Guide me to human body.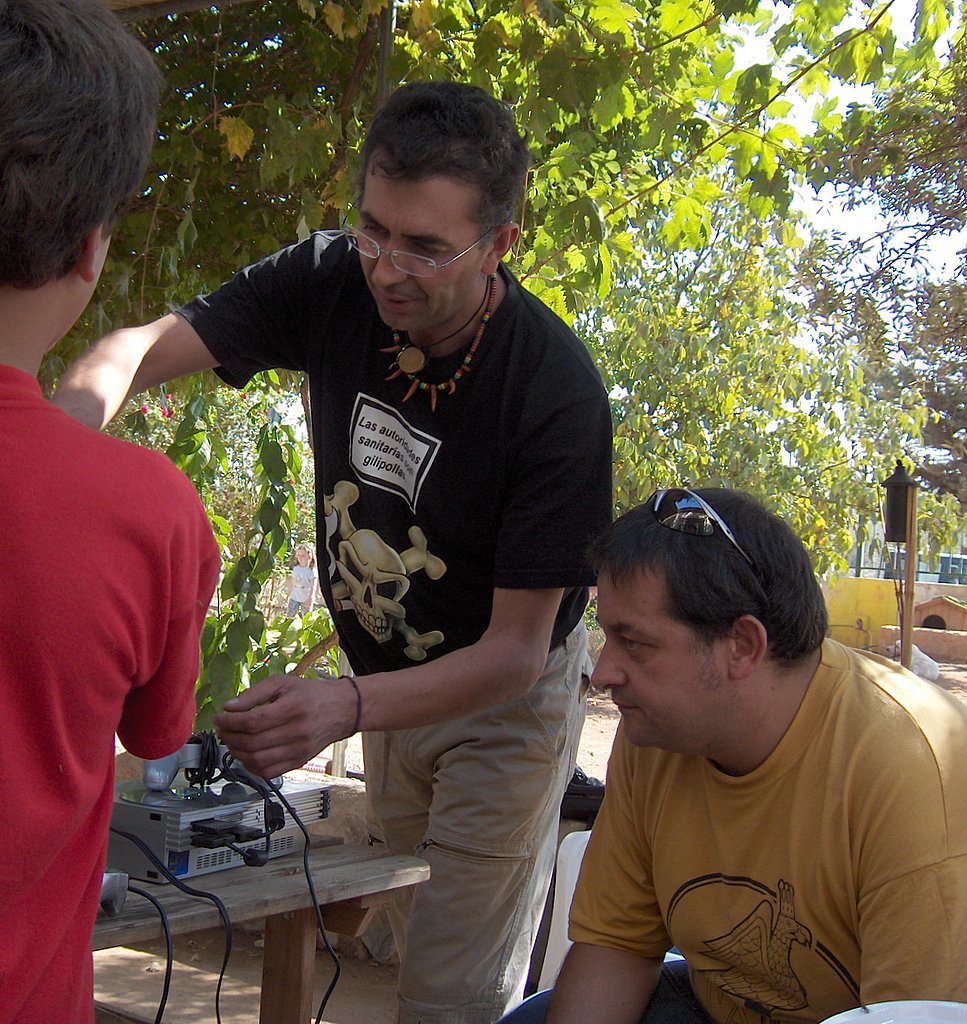
Guidance: (left=547, top=485, right=964, bottom=1023).
